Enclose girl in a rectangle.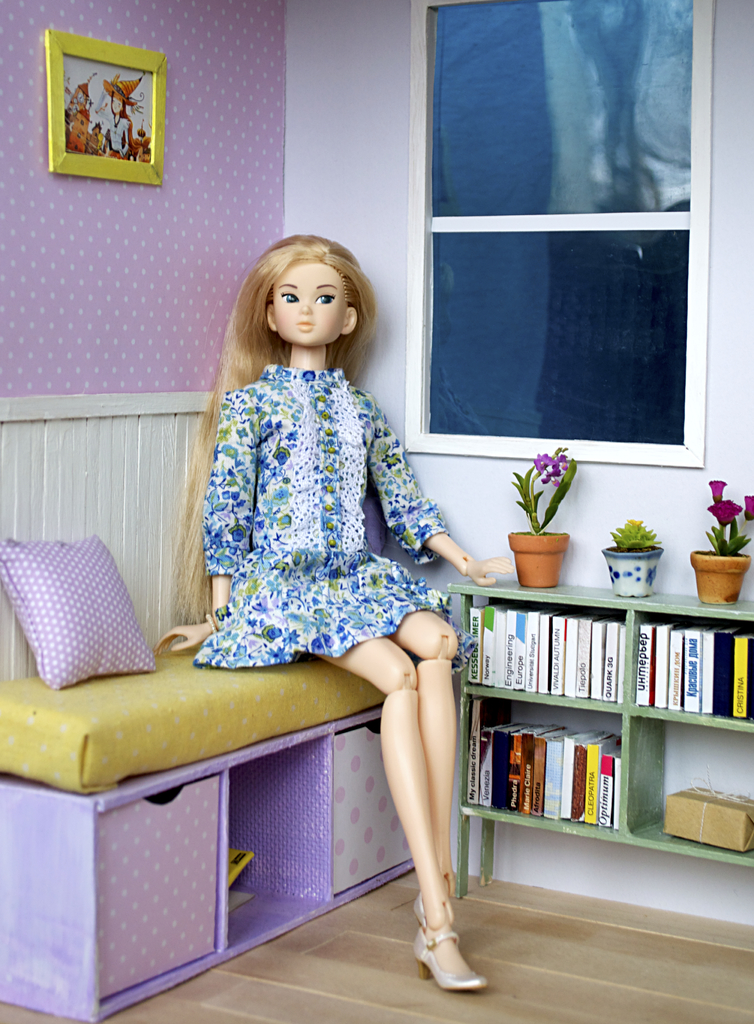
select_region(150, 241, 513, 984).
